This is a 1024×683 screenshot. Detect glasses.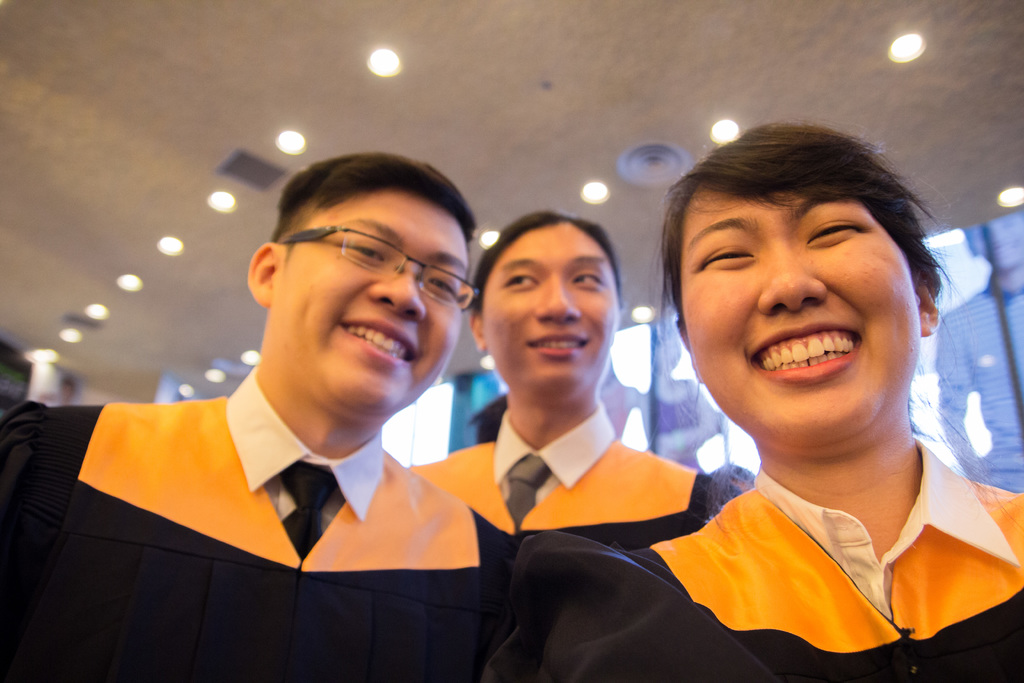
264 239 480 317.
